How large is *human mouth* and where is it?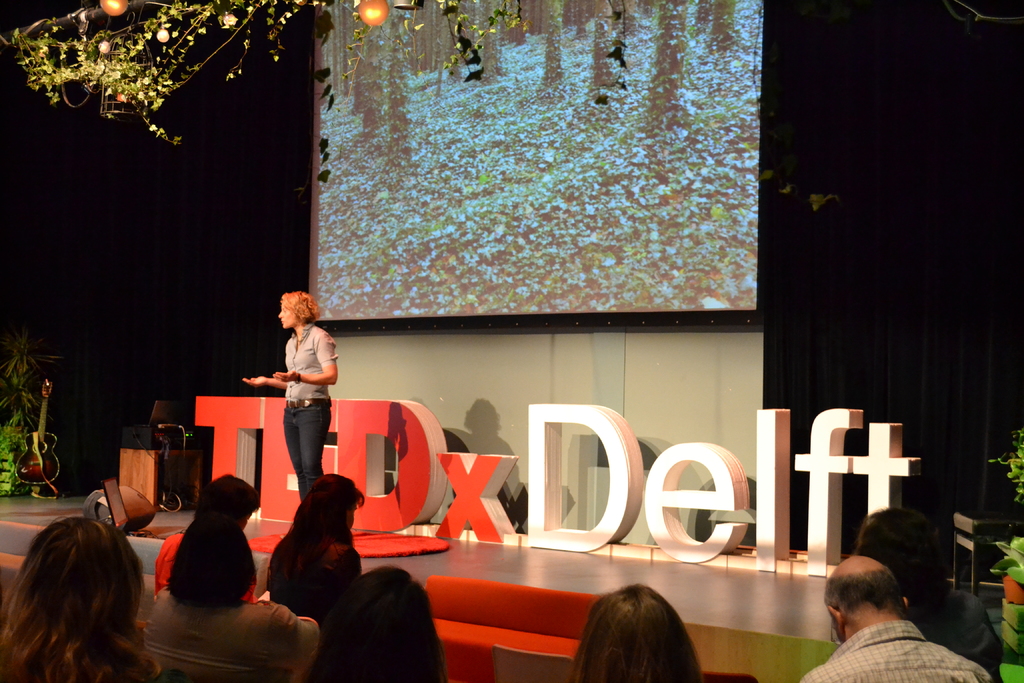
Bounding box: Rect(276, 317, 282, 327).
